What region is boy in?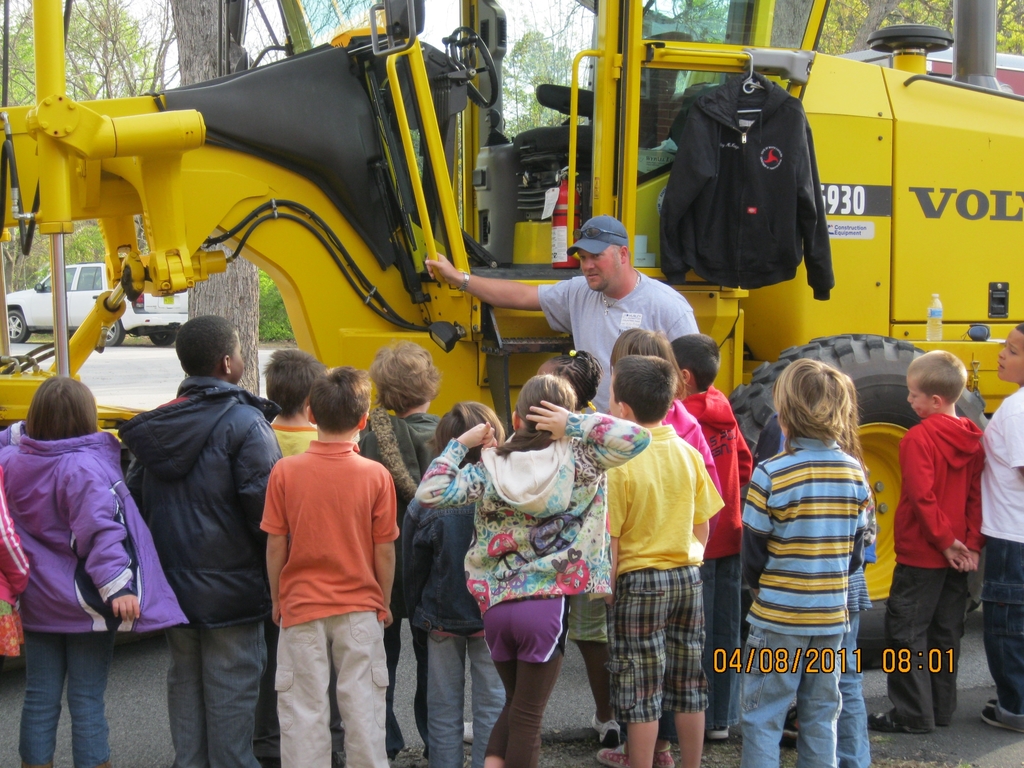
(662,334,751,735).
